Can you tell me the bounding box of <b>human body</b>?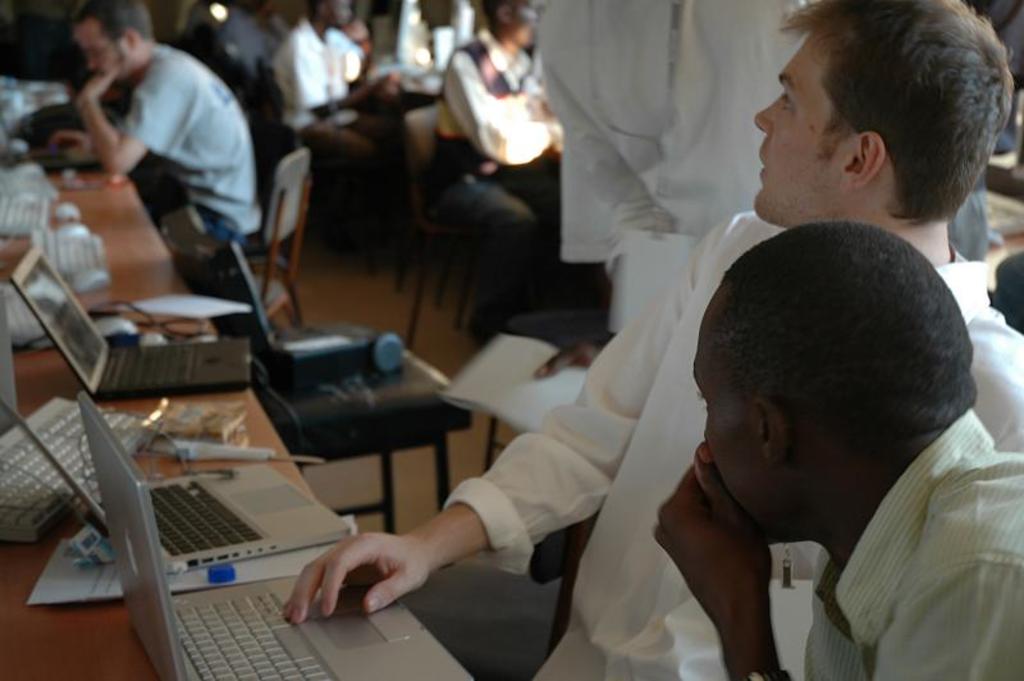
{"left": 534, "top": 0, "right": 826, "bottom": 384}.
